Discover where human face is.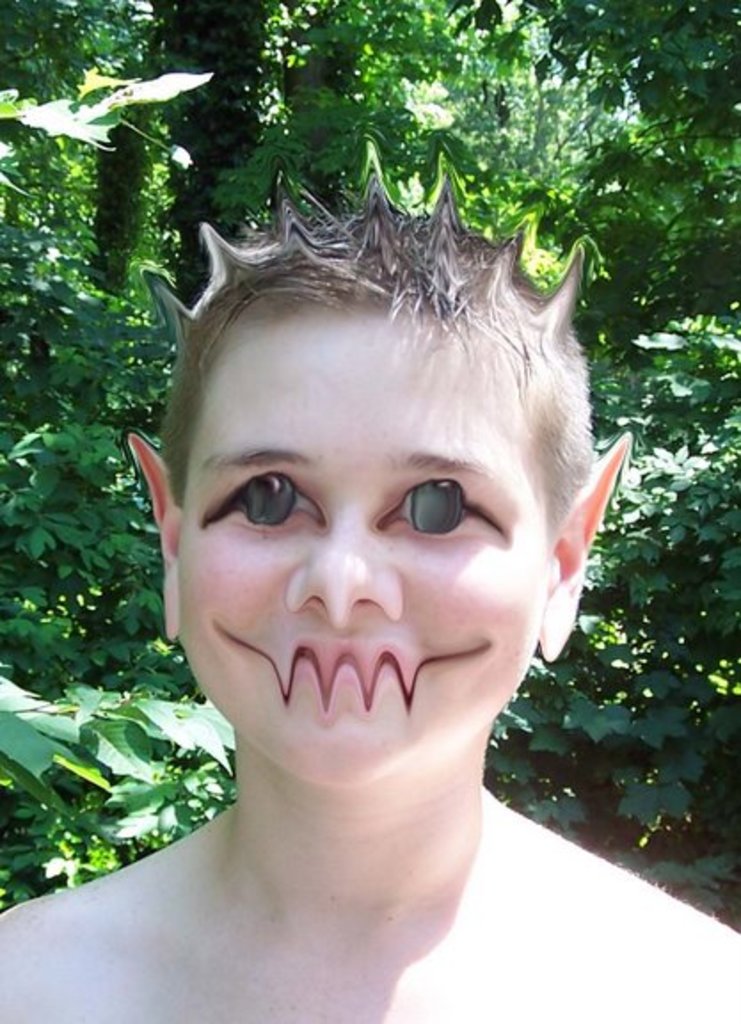
Discovered at [174,315,549,789].
